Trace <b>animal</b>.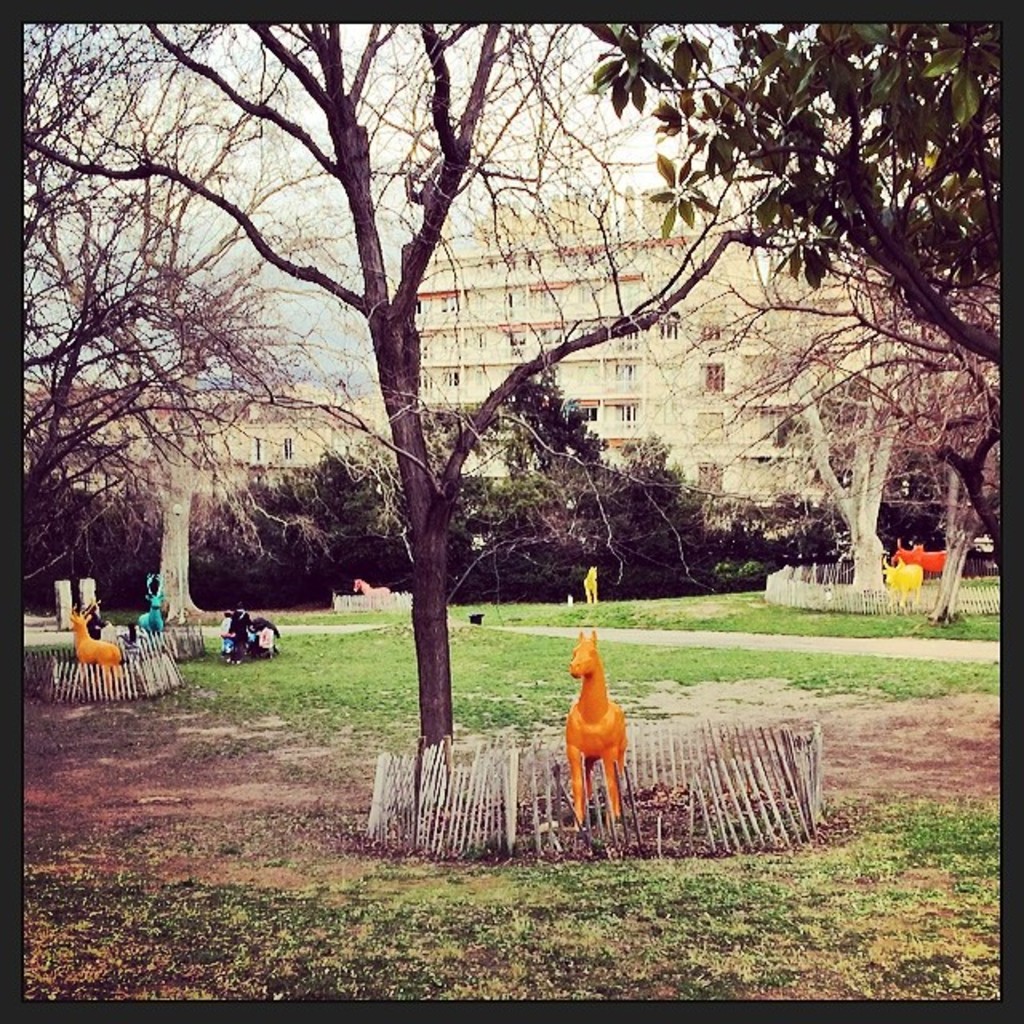
Traced to <box>565,632,630,821</box>.
